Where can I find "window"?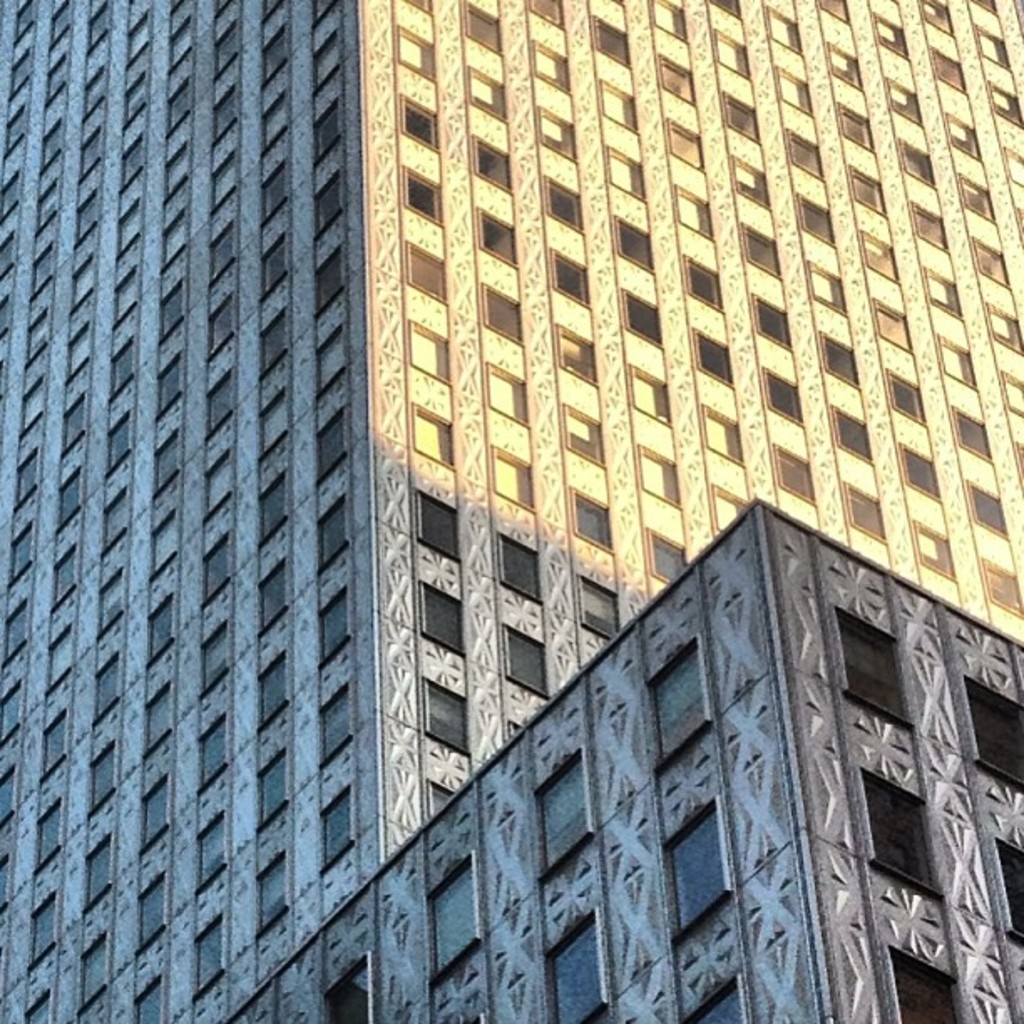
You can find it at bbox(259, 97, 289, 152).
